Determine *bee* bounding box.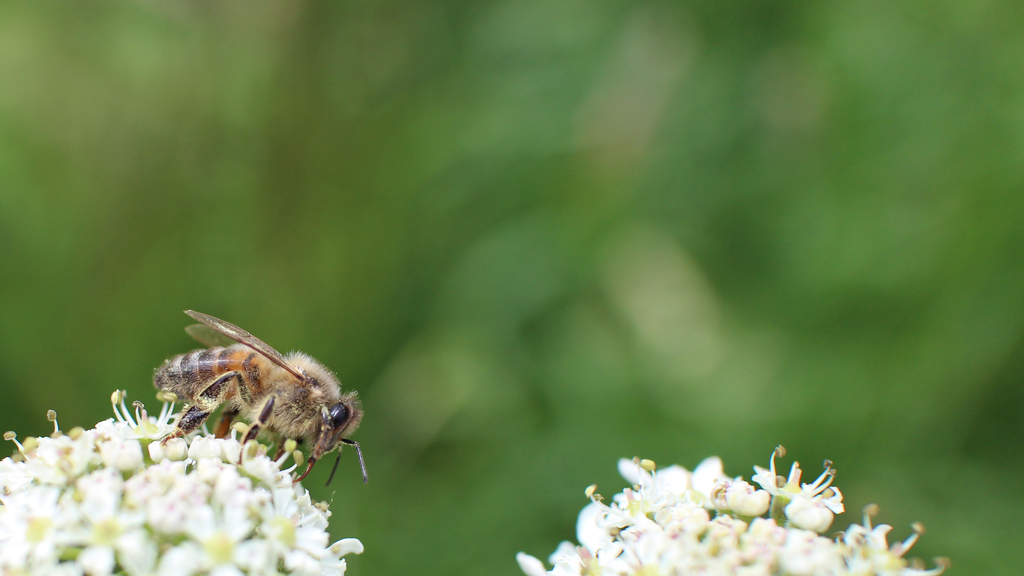
Determined: 144:305:373:488.
